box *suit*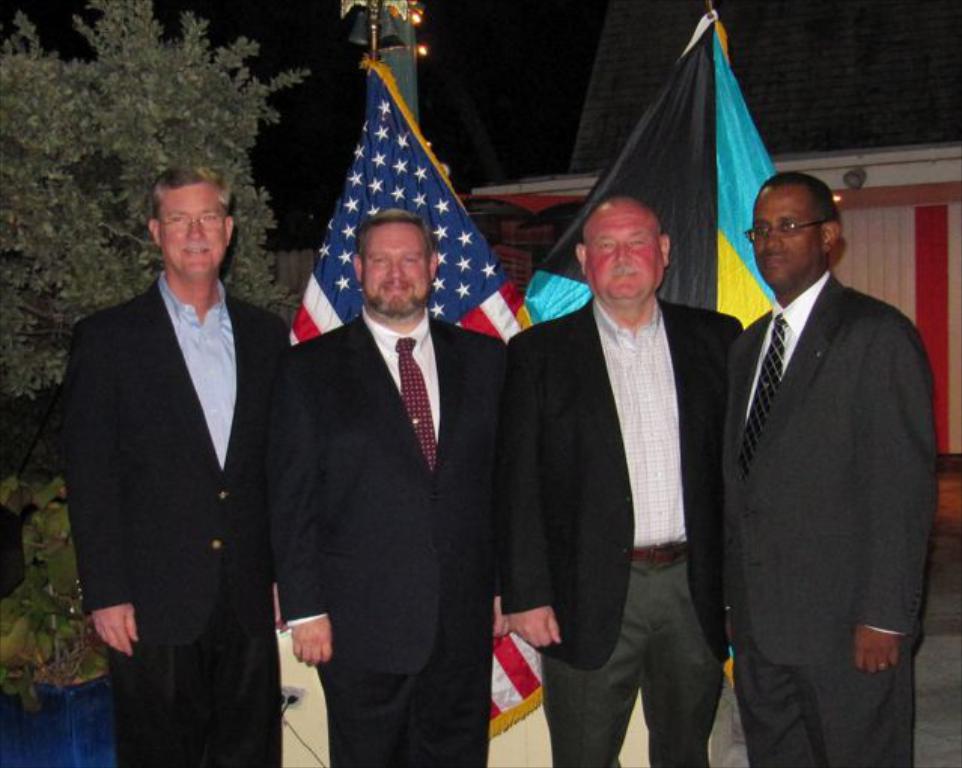
select_region(721, 268, 941, 766)
